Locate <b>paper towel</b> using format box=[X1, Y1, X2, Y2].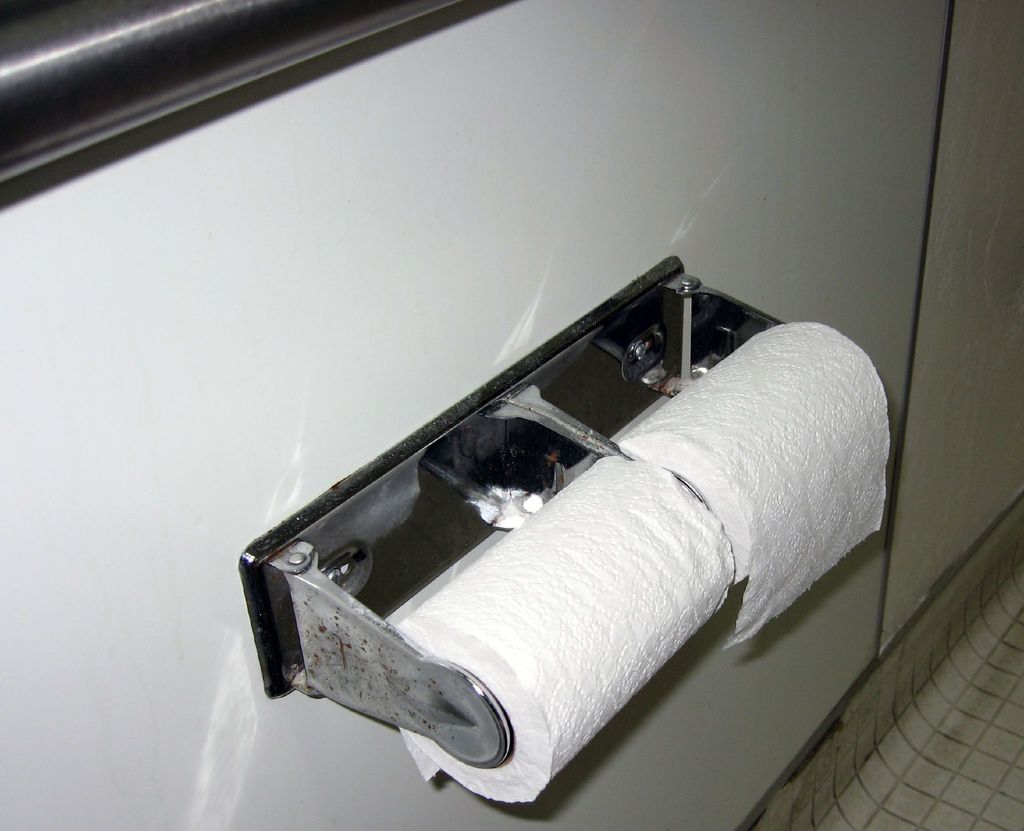
box=[400, 455, 733, 807].
